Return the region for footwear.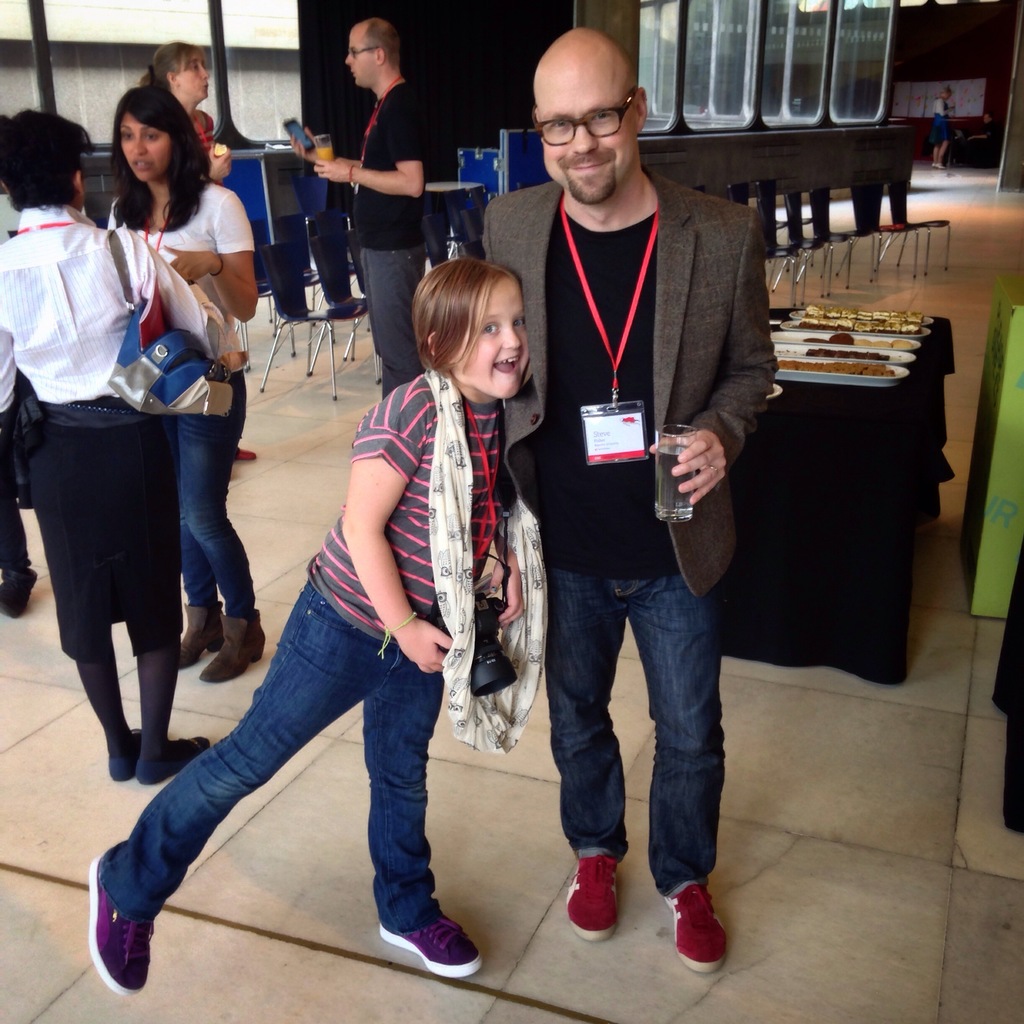
rect(0, 560, 40, 618).
